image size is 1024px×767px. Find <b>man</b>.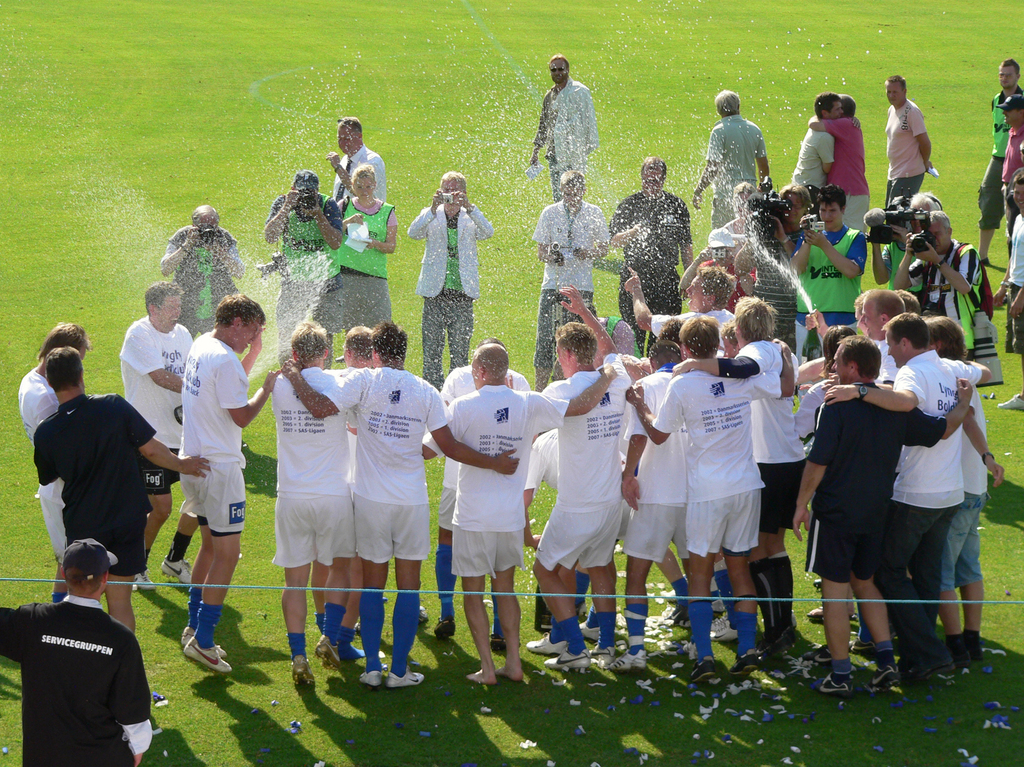
crop(624, 349, 689, 670).
